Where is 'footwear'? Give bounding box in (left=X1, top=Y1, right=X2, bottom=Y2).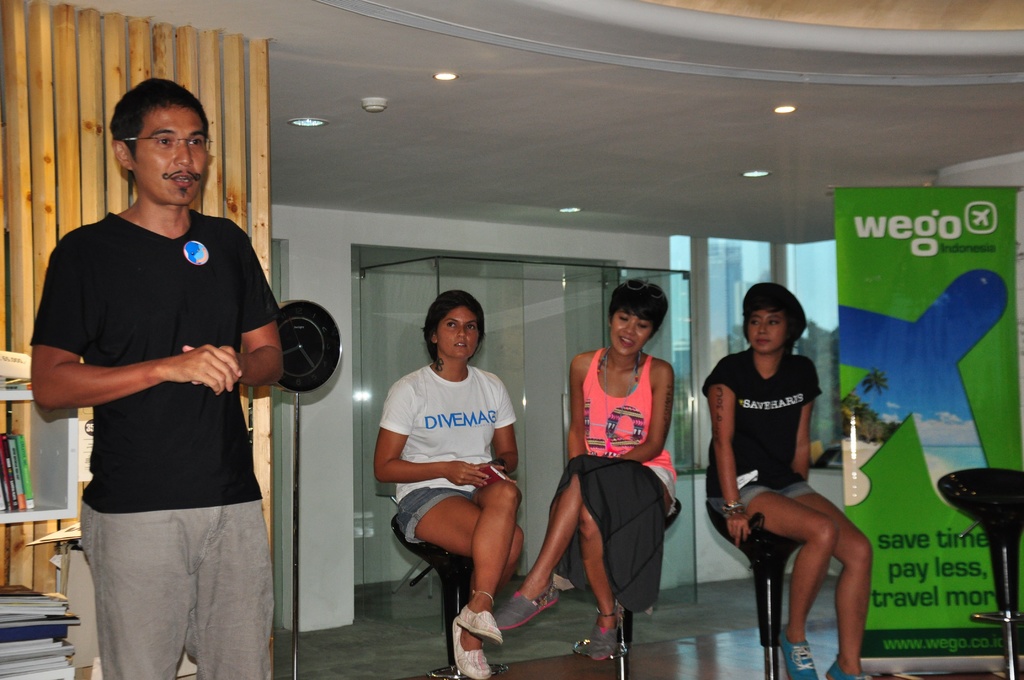
(left=492, top=578, right=557, bottom=631).
